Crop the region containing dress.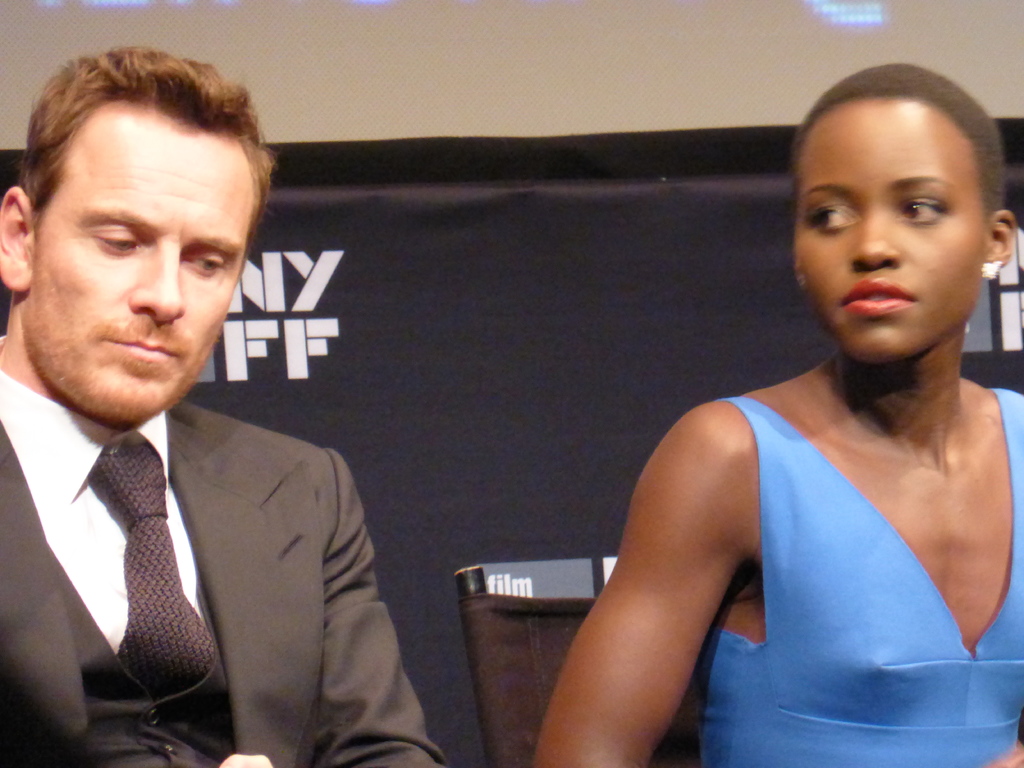
Crop region: [690, 389, 1023, 767].
